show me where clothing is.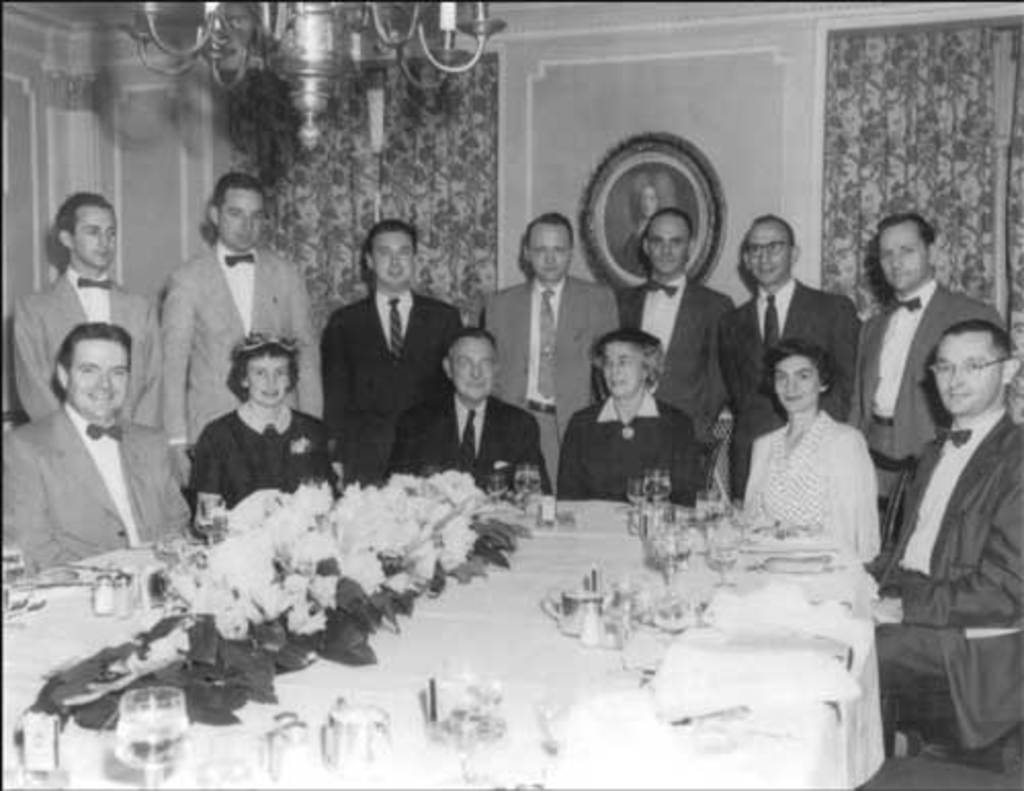
clothing is at (14,273,160,412).
